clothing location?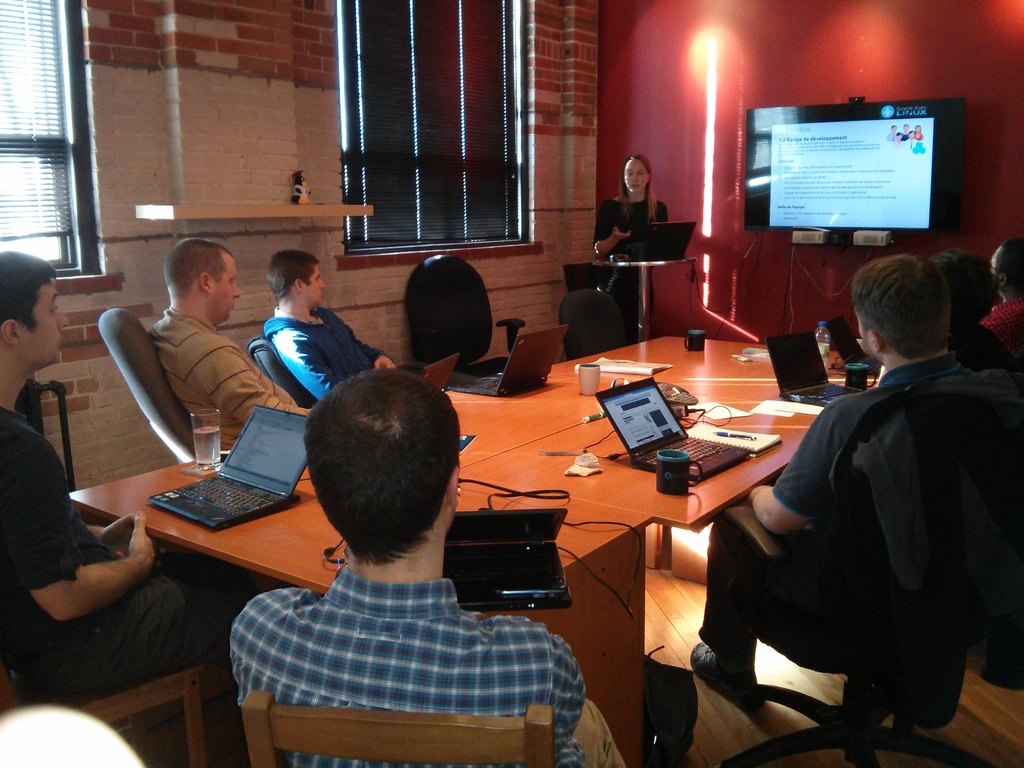
BBox(591, 193, 664, 339)
